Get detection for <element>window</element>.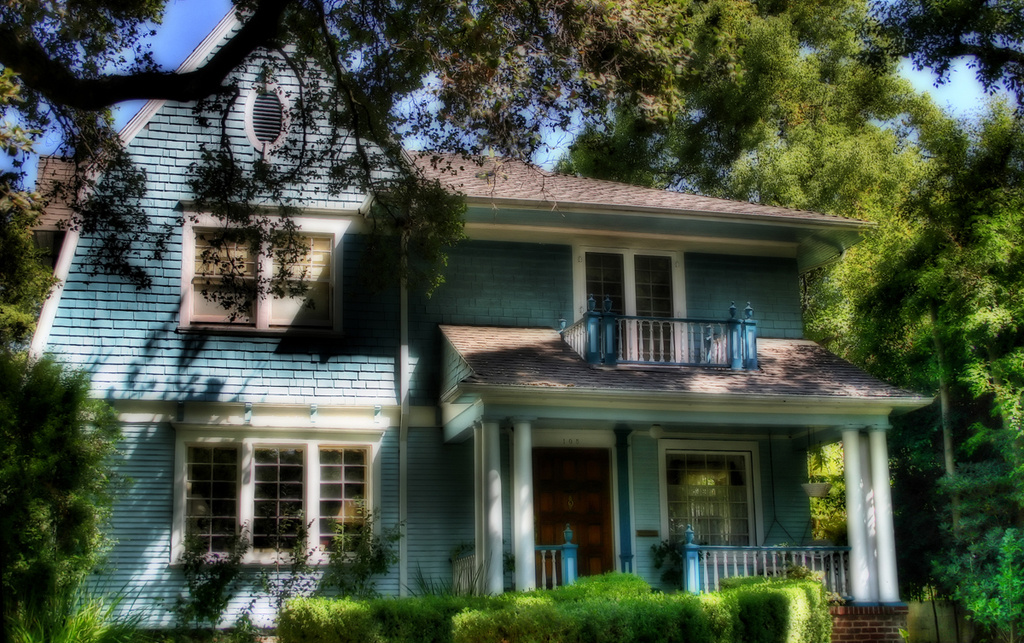
Detection: 189/228/340/336.
